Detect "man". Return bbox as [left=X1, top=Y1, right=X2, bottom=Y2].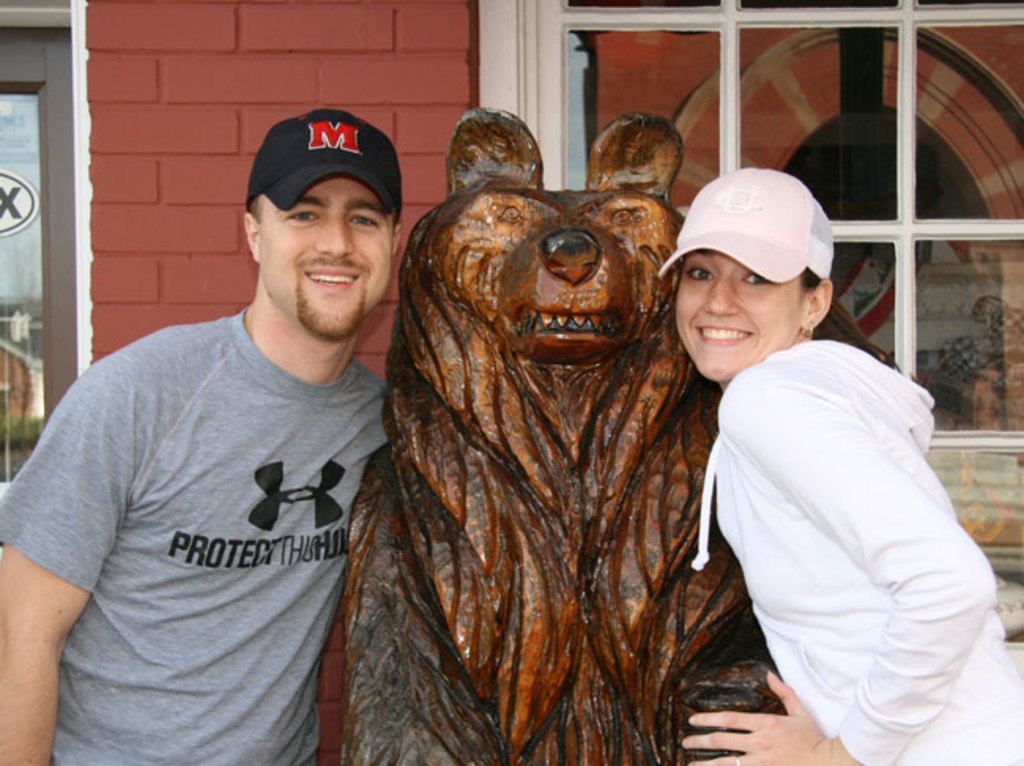
[left=659, top=167, right=1022, bottom=764].
